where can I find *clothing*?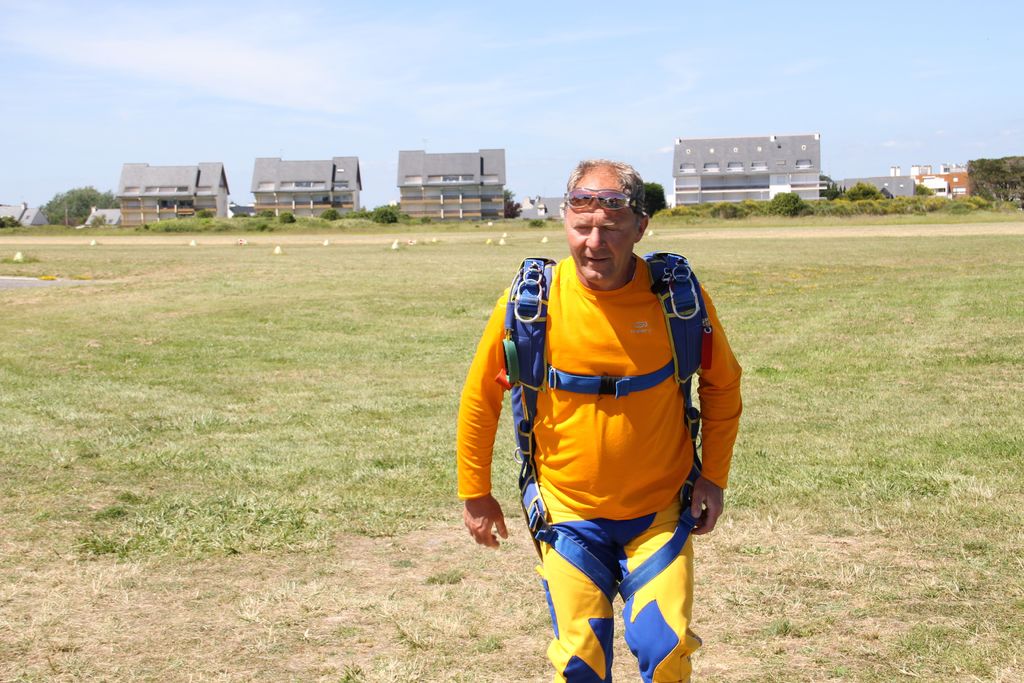
You can find it at 451, 247, 741, 682.
